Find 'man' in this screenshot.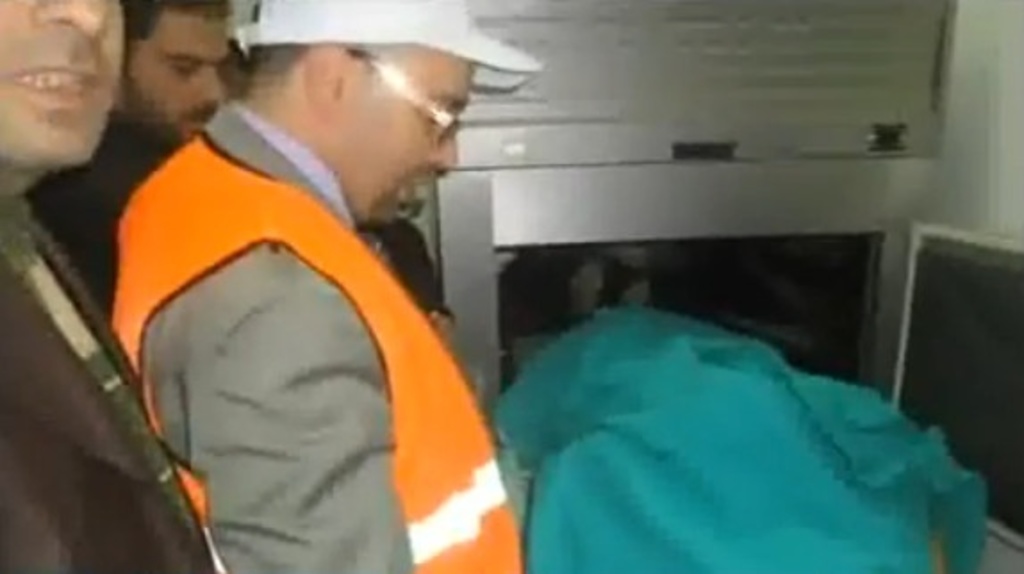
The bounding box for 'man' is box=[34, 0, 235, 316].
